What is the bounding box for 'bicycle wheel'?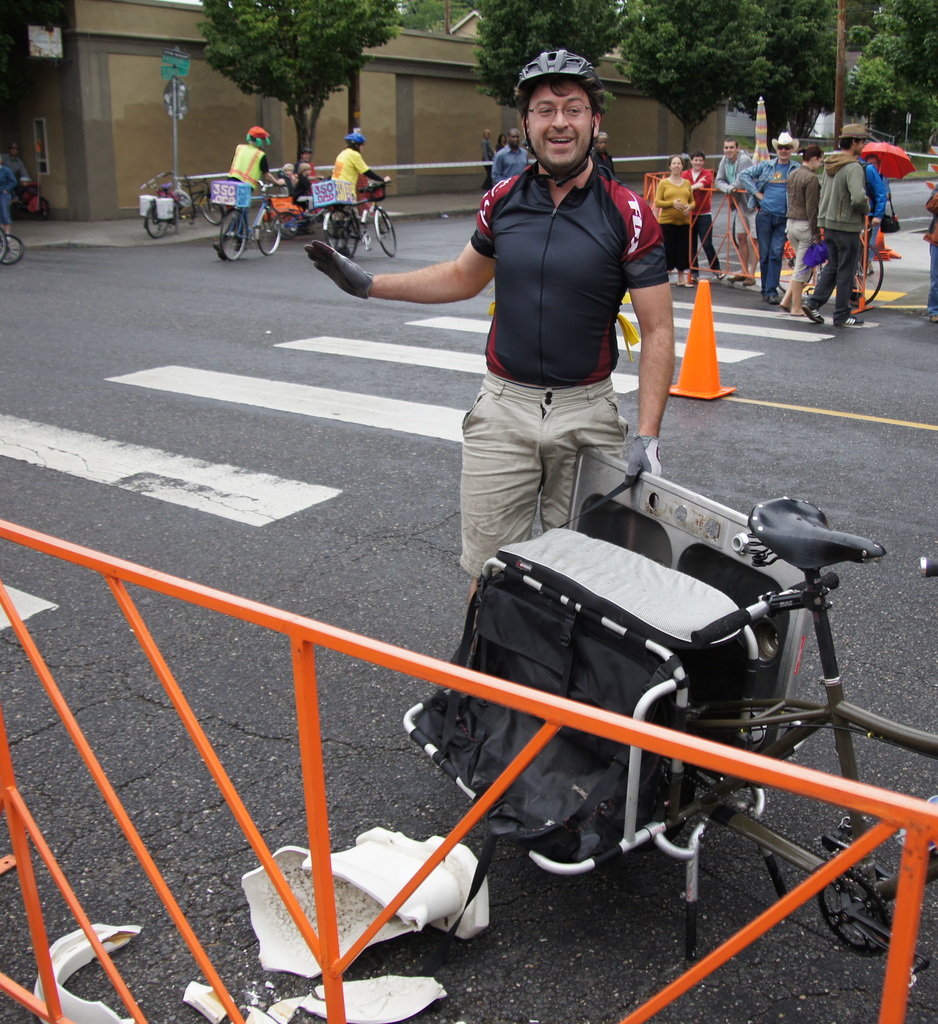
region(273, 209, 299, 239).
